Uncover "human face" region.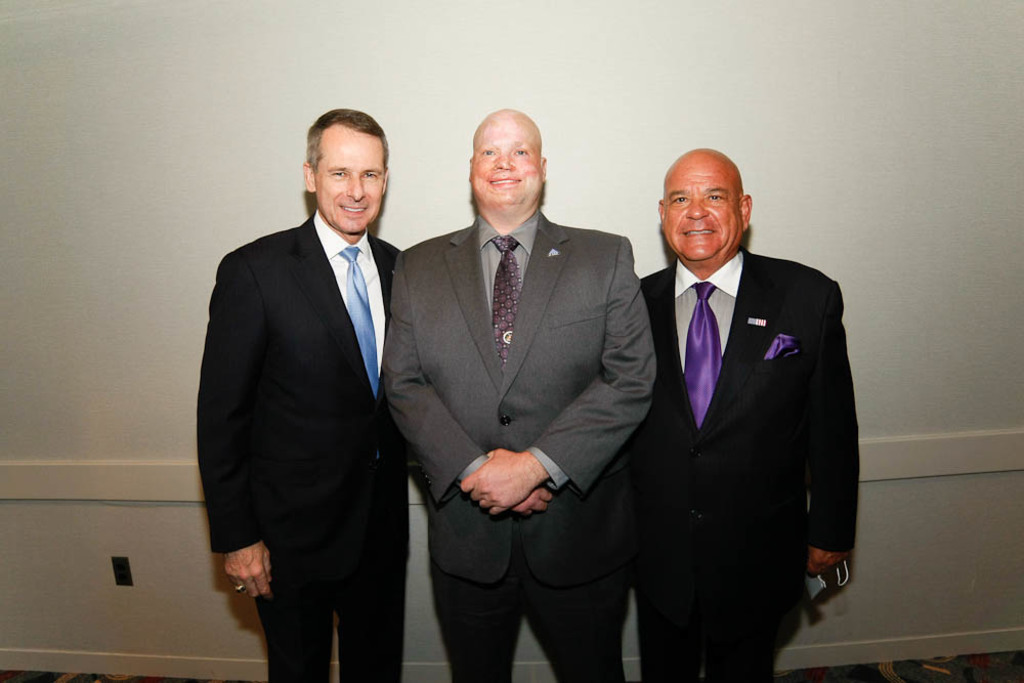
Uncovered: locate(470, 118, 541, 201).
